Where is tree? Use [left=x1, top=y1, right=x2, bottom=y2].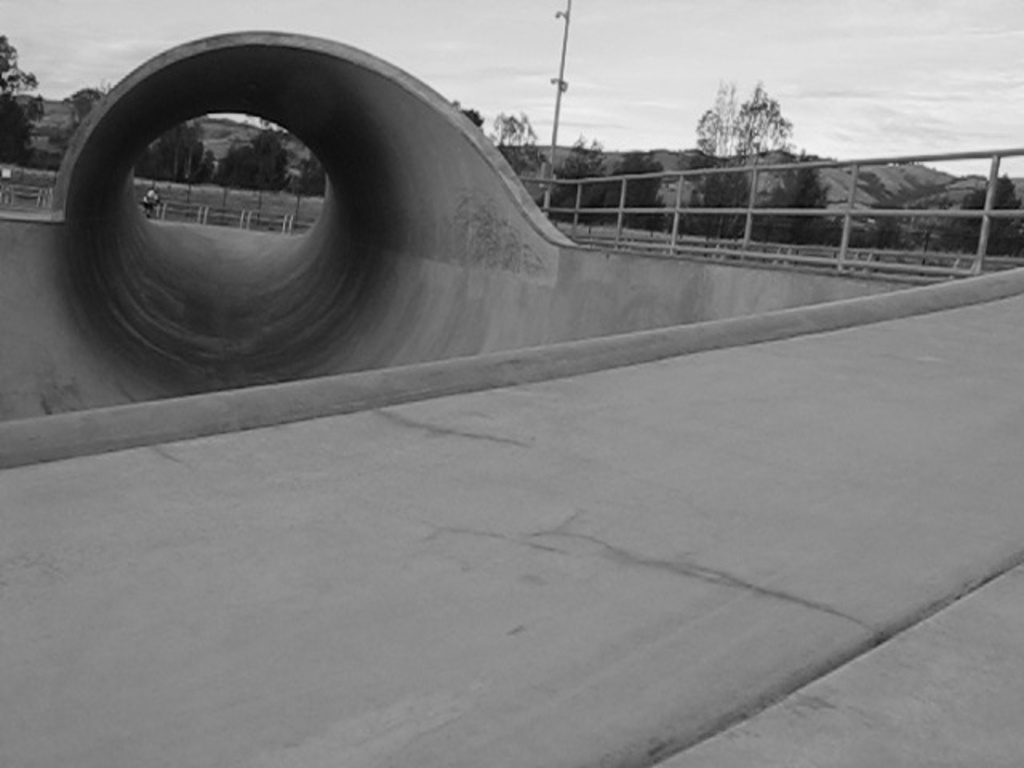
[left=493, top=104, right=552, bottom=176].
